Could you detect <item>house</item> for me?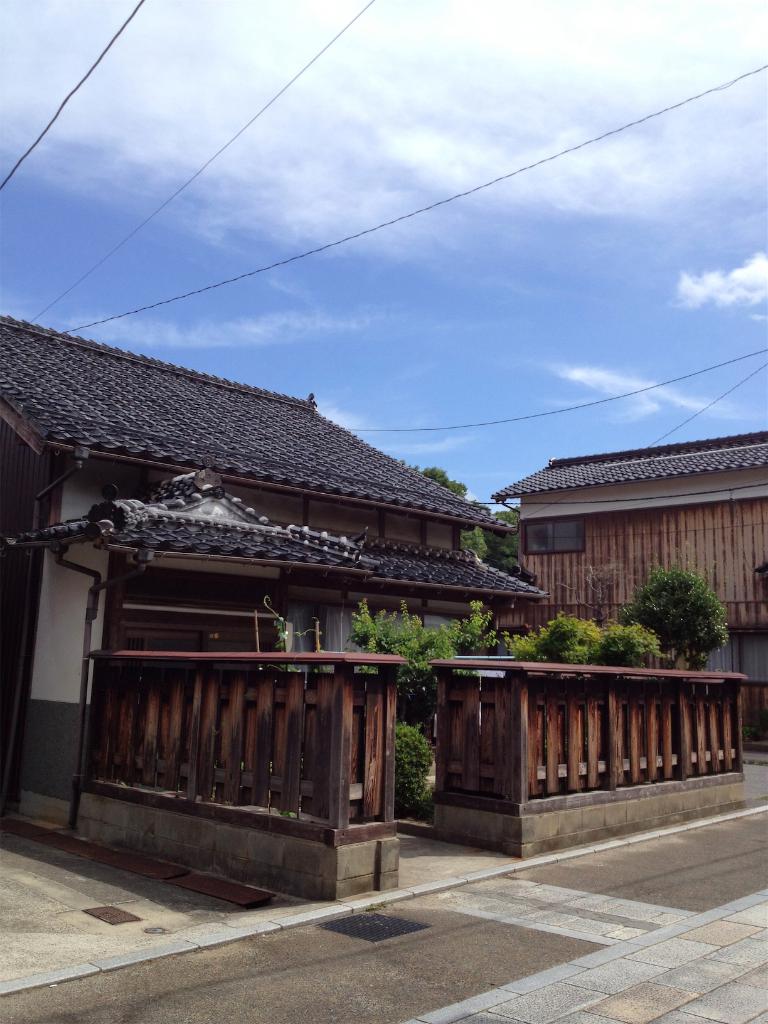
Detection result: select_region(516, 451, 767, 757).
